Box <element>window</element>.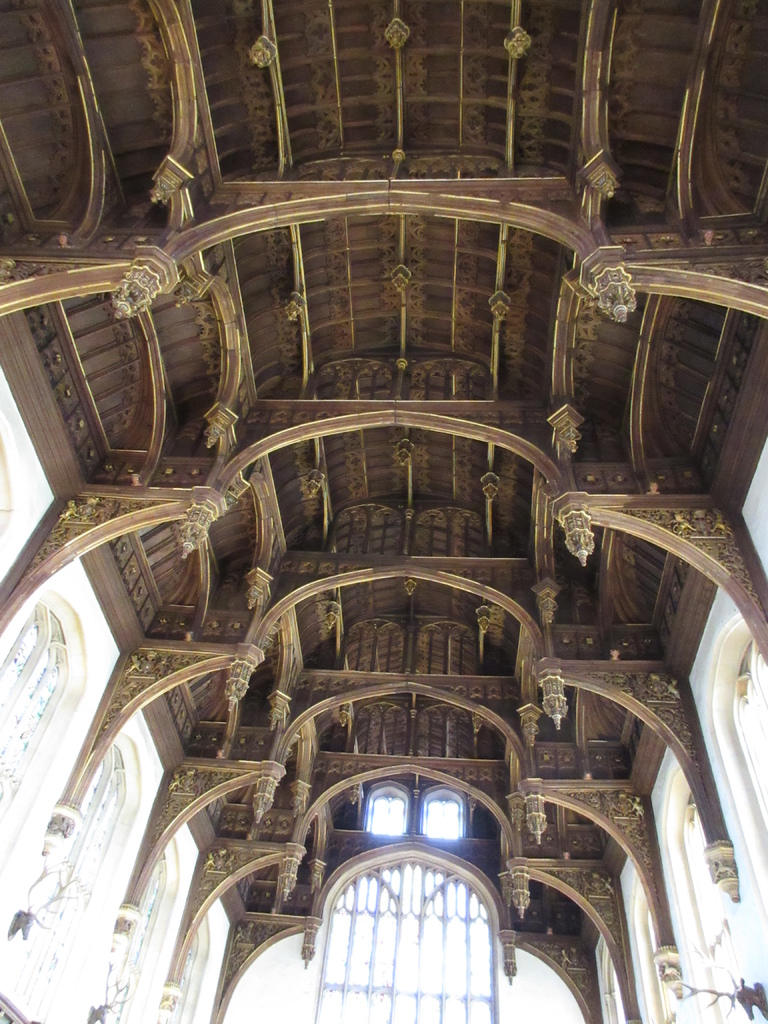
detection(159, 889, 224, 1022).
